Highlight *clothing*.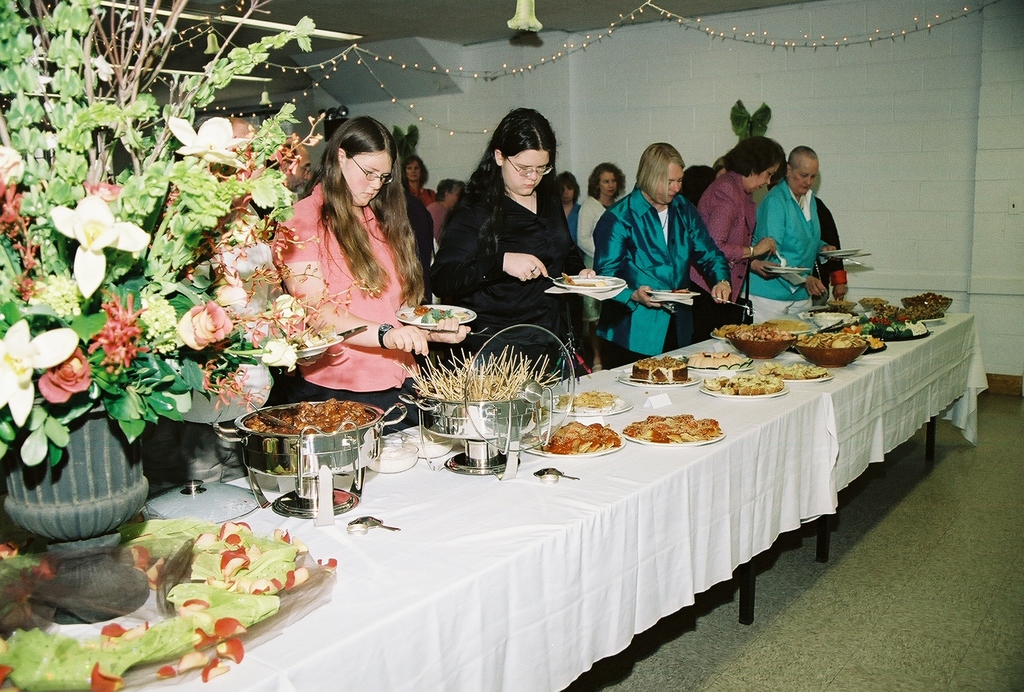
Highlighted region: 752, 185, 820, 320.
